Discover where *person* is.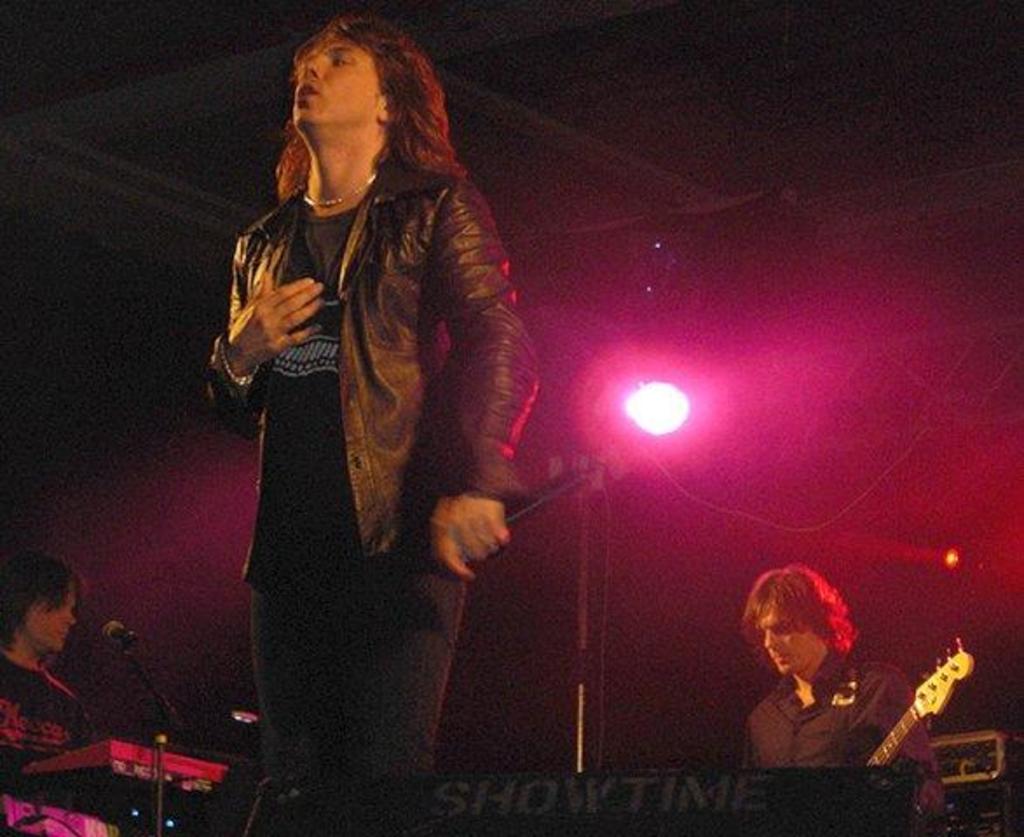
Discovered at [0,548,124,835].
